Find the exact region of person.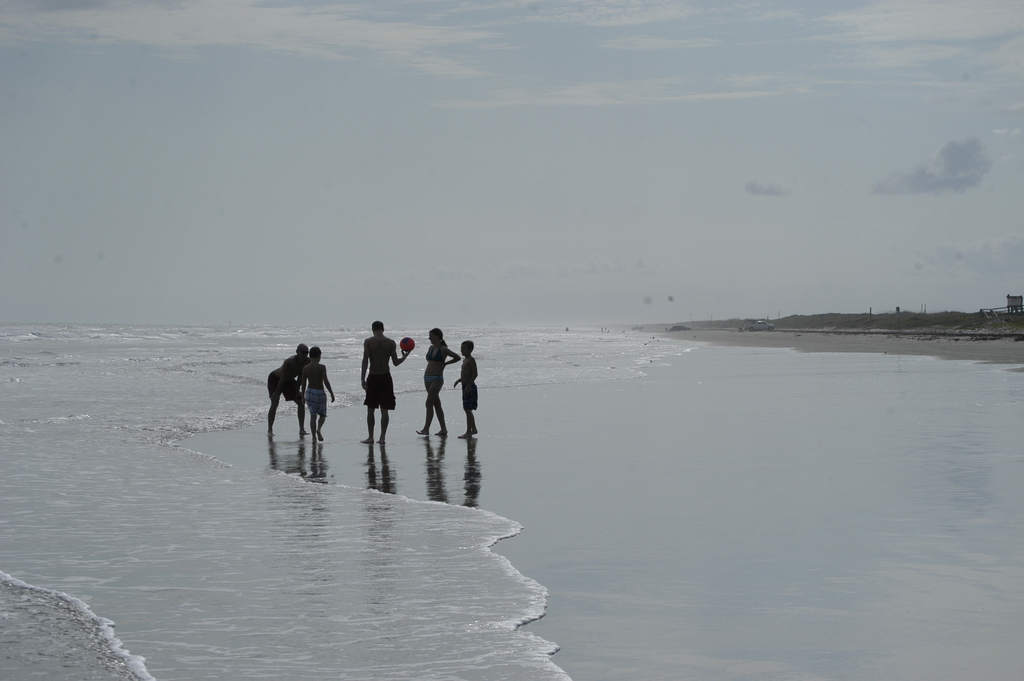
Exact region: pyautogui.locateOnScreen(417, 327, 461, 434).
